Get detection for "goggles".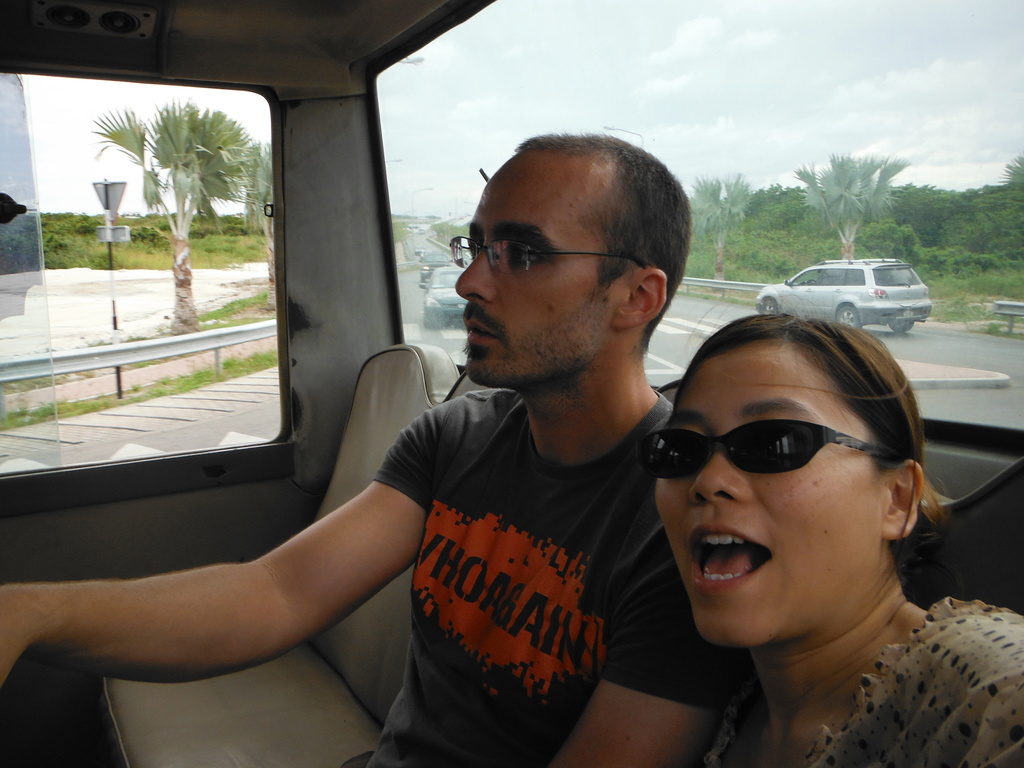
Detection: [666,428,874,500].
